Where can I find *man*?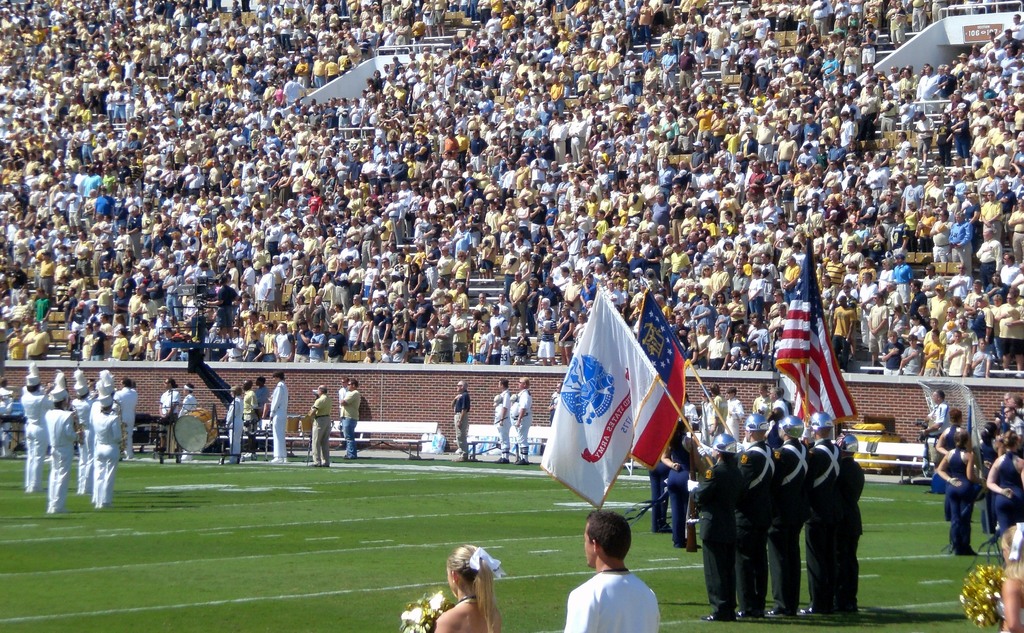
You can find it at [x1=47, y1=391, x2=79, y2=509].
